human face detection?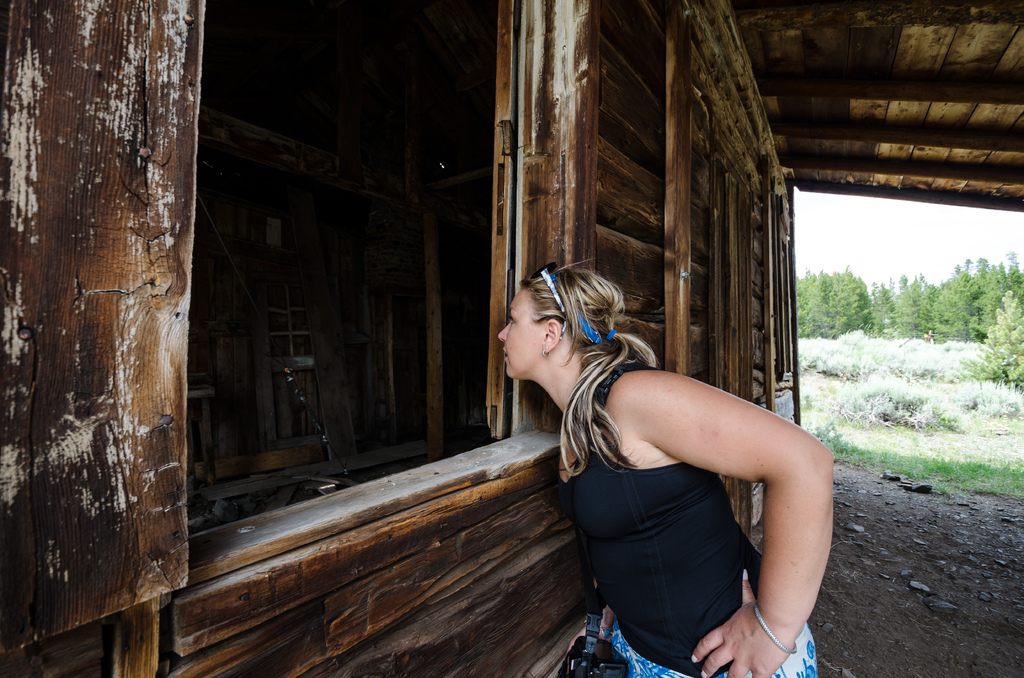
select_region(489, 282, 553, 378)
